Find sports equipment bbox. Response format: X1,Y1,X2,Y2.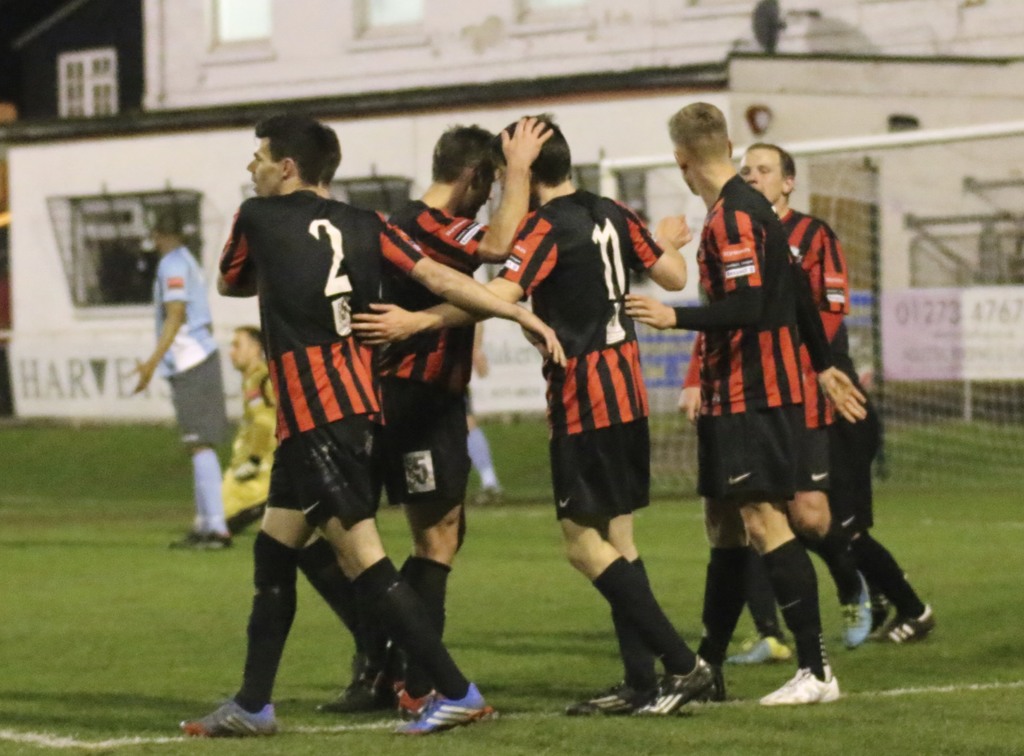
637,655,721,722.
